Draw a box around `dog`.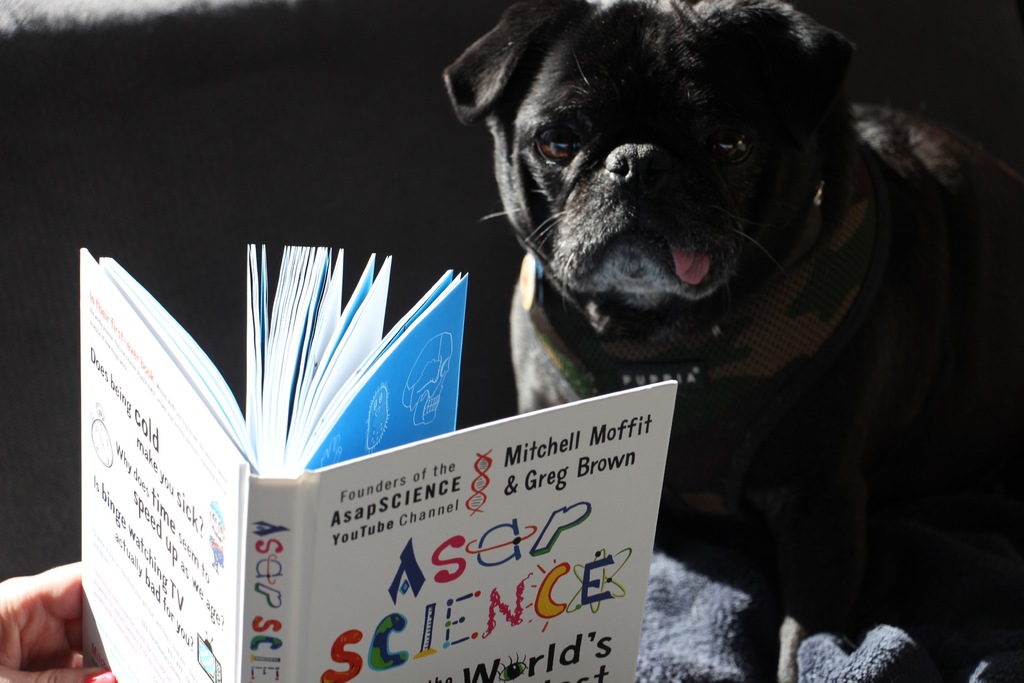
(x1=440, y1=0, x2=1023, y2=664).
